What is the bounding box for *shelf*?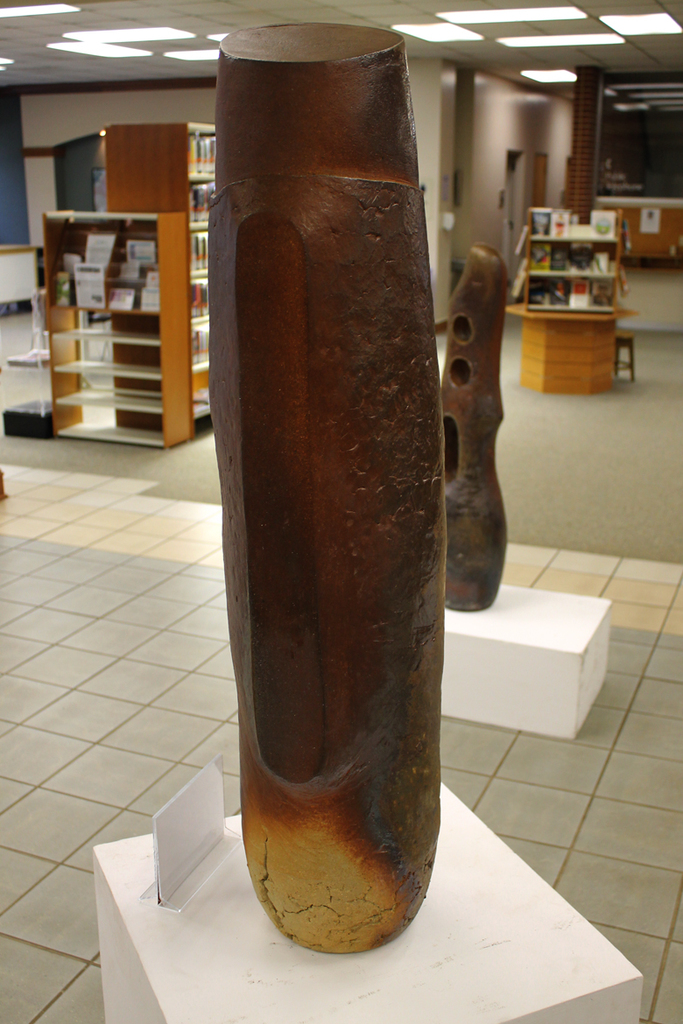
detection(524, 234, 617, 277).
